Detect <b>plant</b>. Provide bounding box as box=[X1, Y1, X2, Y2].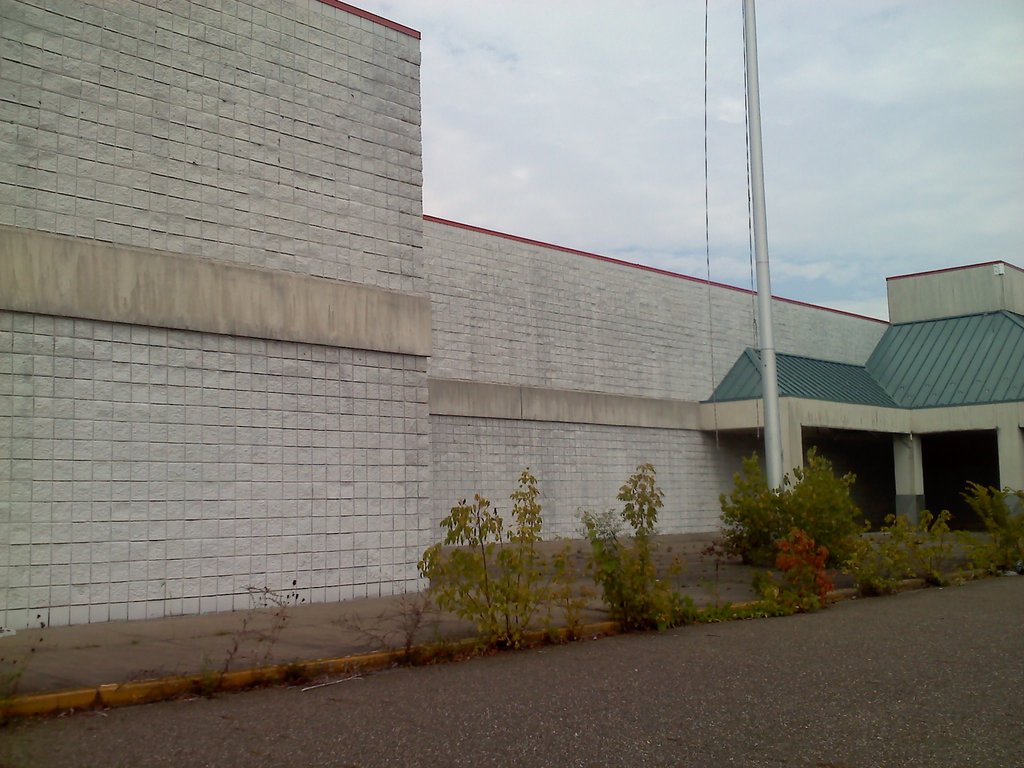
box=[852, 511, 898, 602].
